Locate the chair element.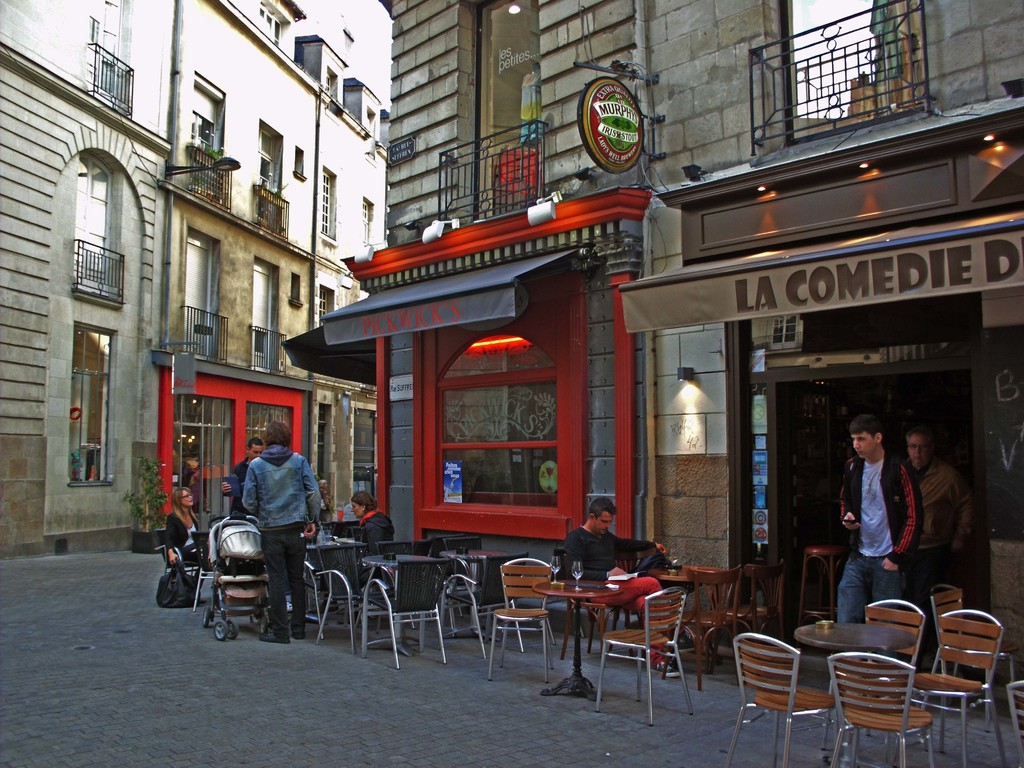
Element bbox: pyautogui.locateOnScreen(1007, 675, 1023, 767).
